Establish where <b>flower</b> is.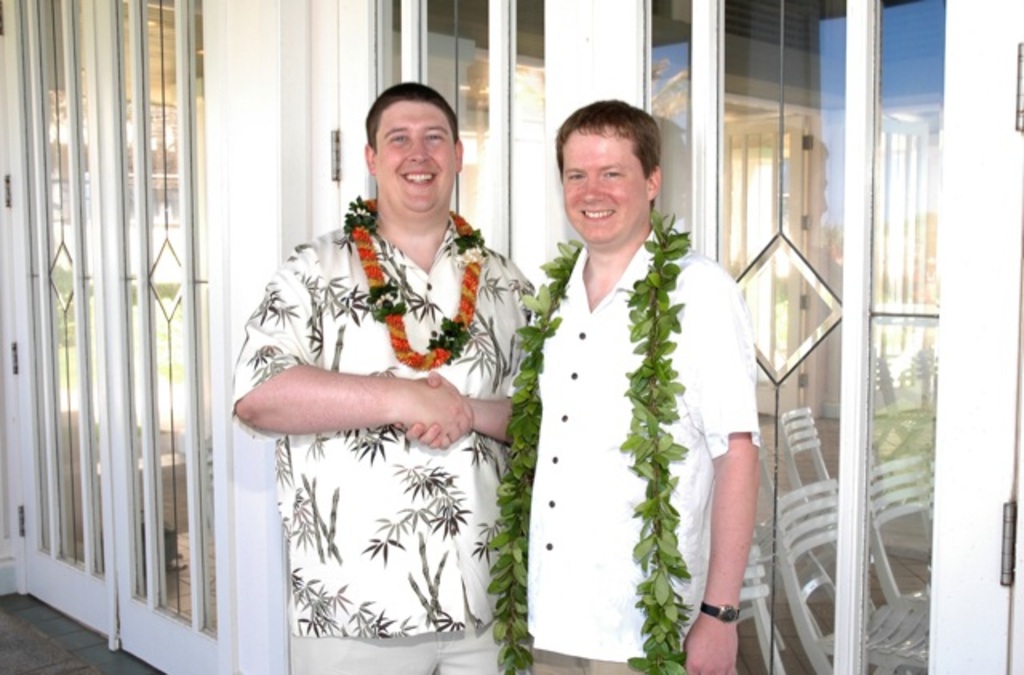
Established at box(349, 197, 485, 371).
